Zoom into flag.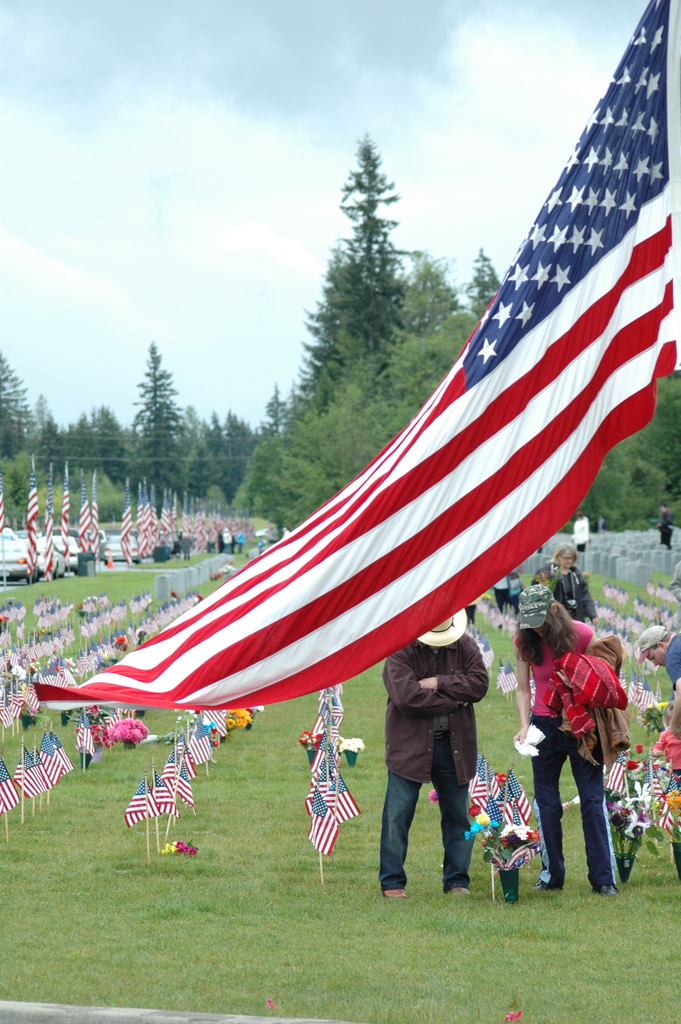
Zoom target: {"left": 182, "top": 741, "right": 198, "bottom": 780}.
